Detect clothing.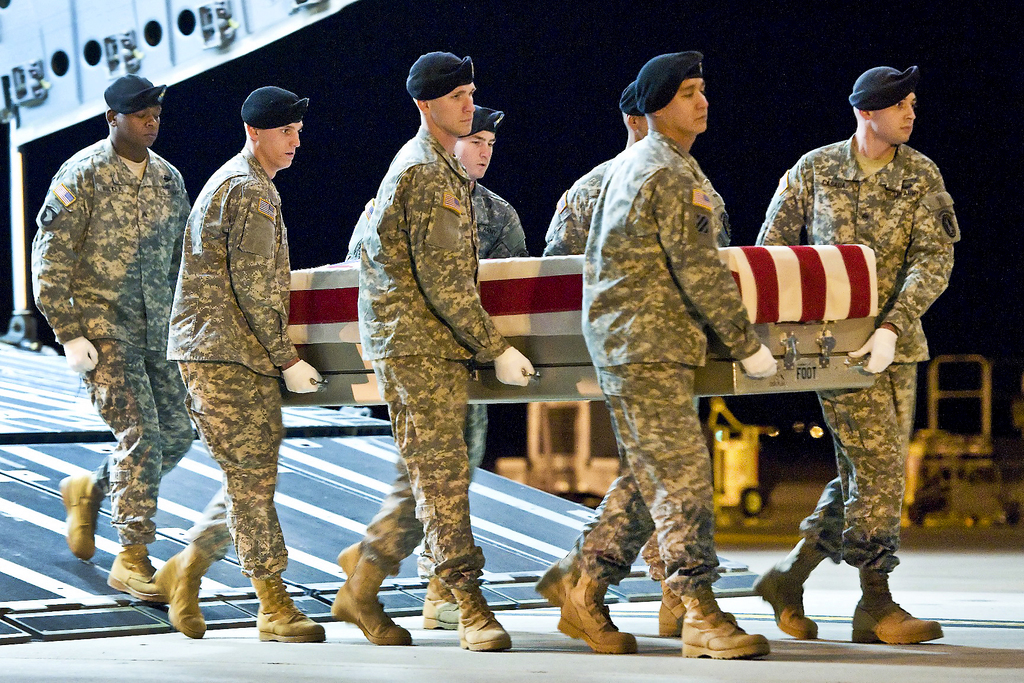
Detected at (left=338, top=177, right=529, bottom=474).
